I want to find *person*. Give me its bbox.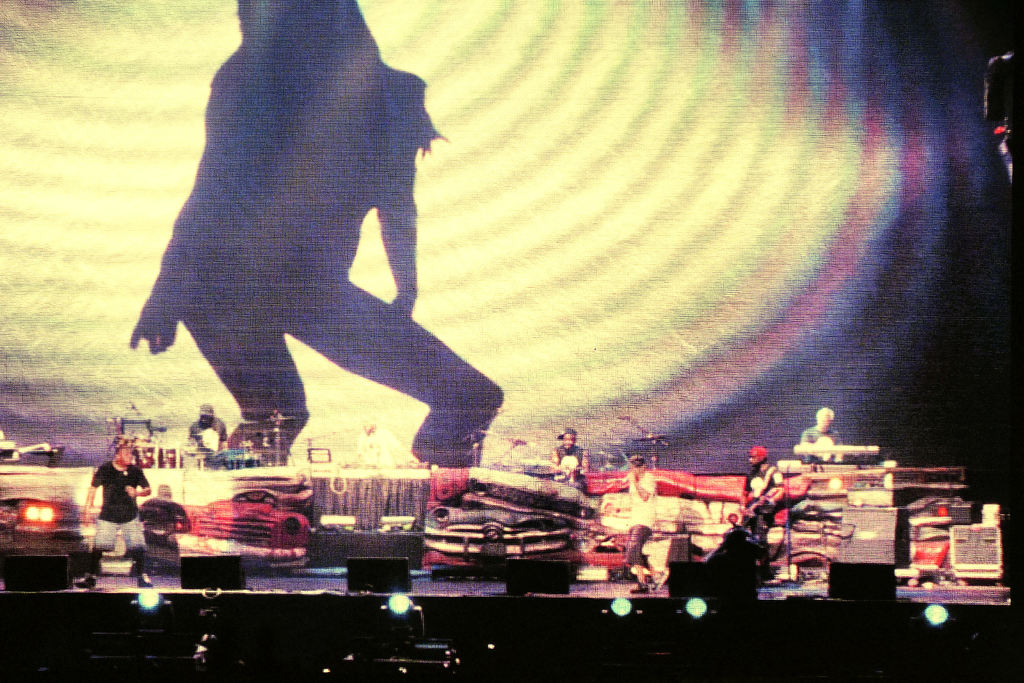
region(185, 399, 224, 461).
